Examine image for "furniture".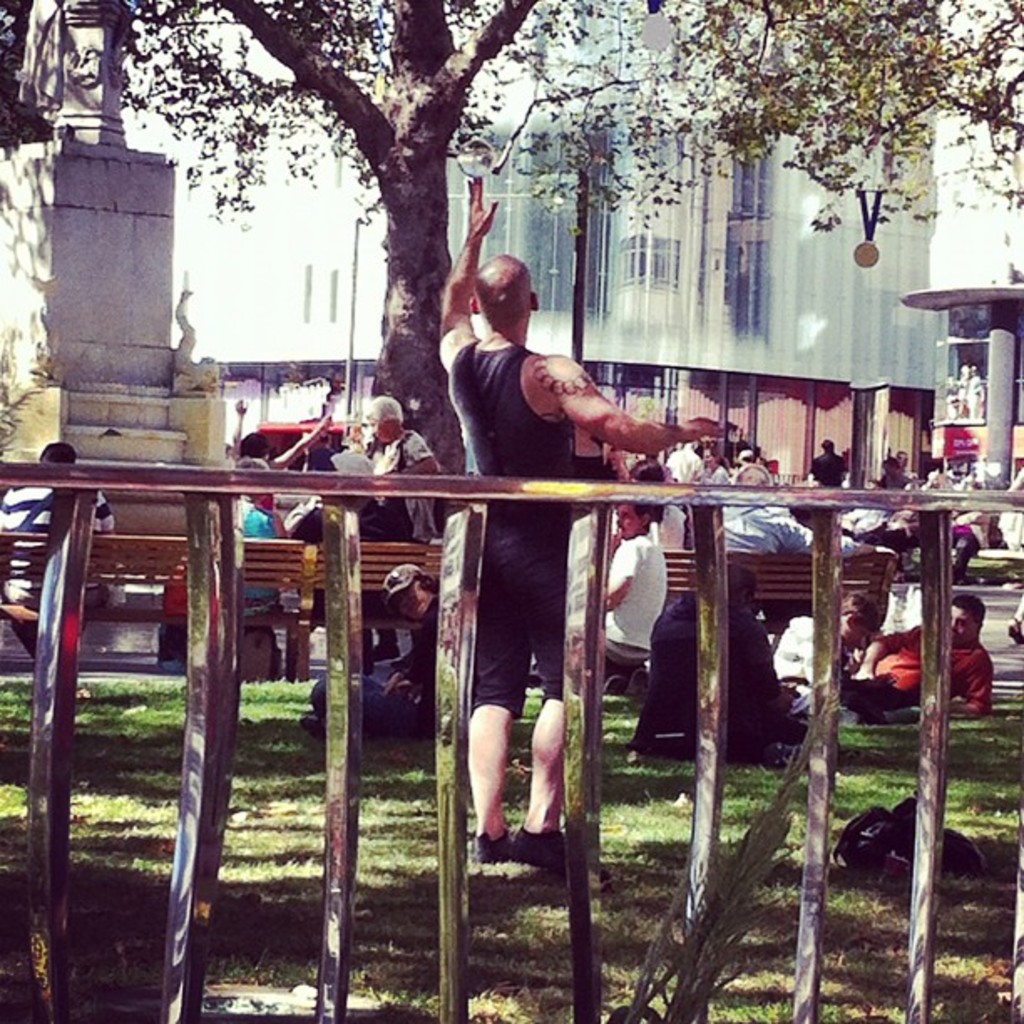
Examination result: left=663, top=549, right=897, bottom=636.
